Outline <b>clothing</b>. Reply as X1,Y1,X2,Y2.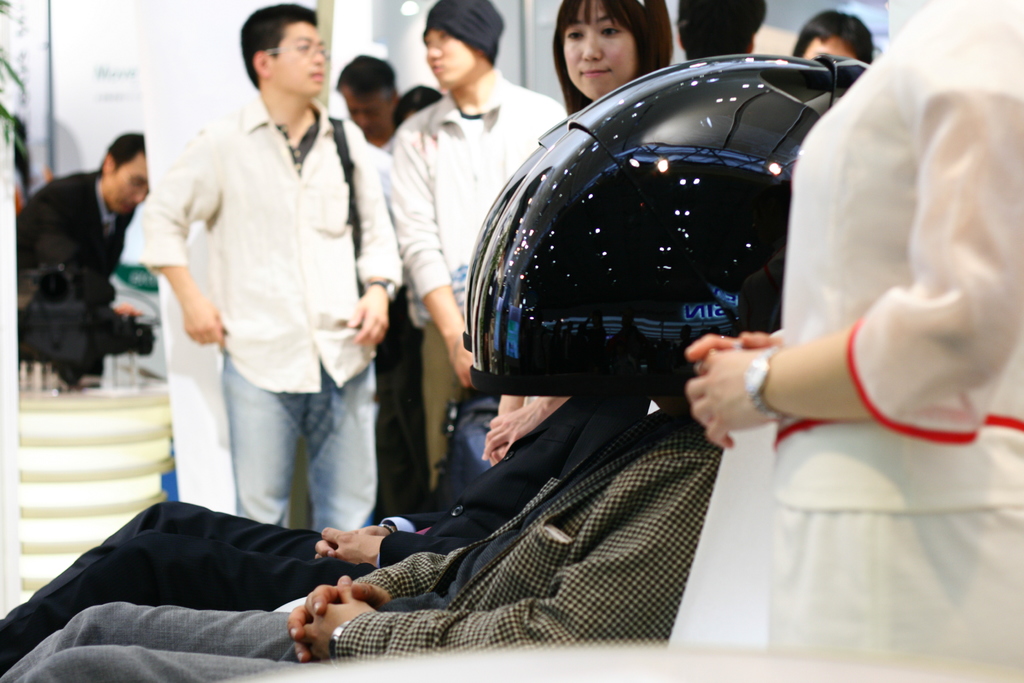
760,0,1023,659.
